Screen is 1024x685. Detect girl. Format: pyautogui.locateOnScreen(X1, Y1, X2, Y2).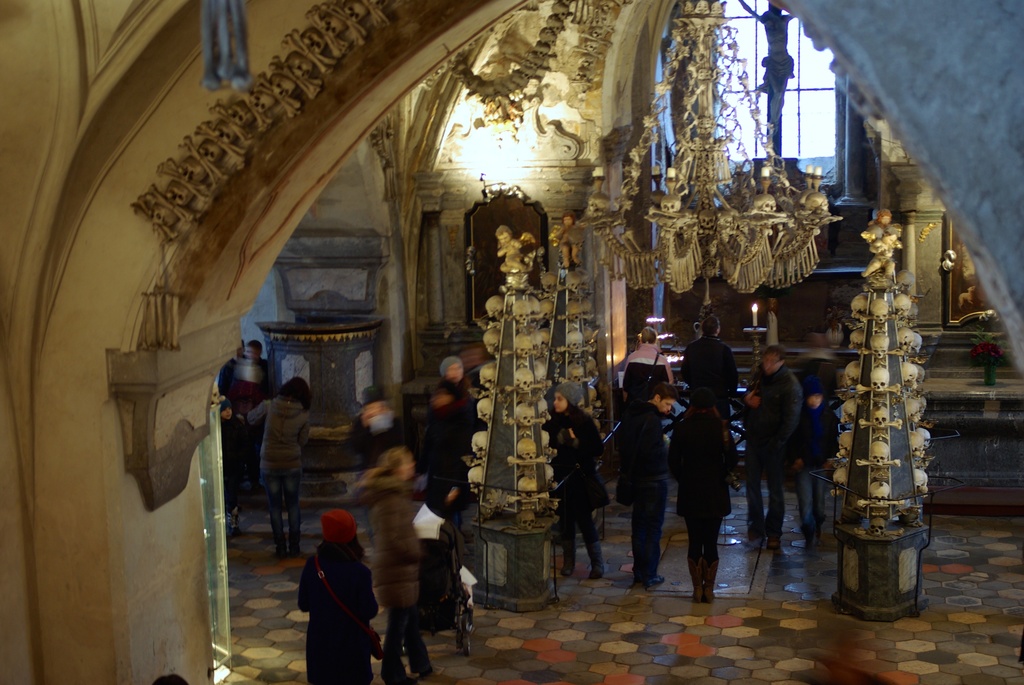
pyautogui.locateOnScreen(543, 380, 612, 581).
